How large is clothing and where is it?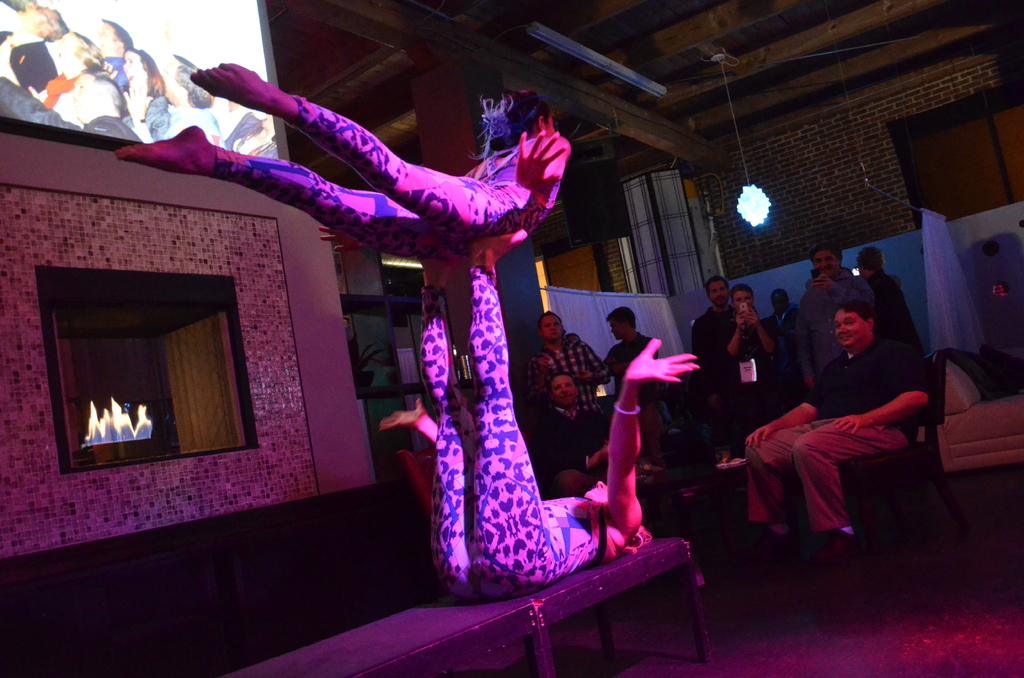
Bounding box: pyautogui.locateOnScreen(530, 398, 607, 471).
